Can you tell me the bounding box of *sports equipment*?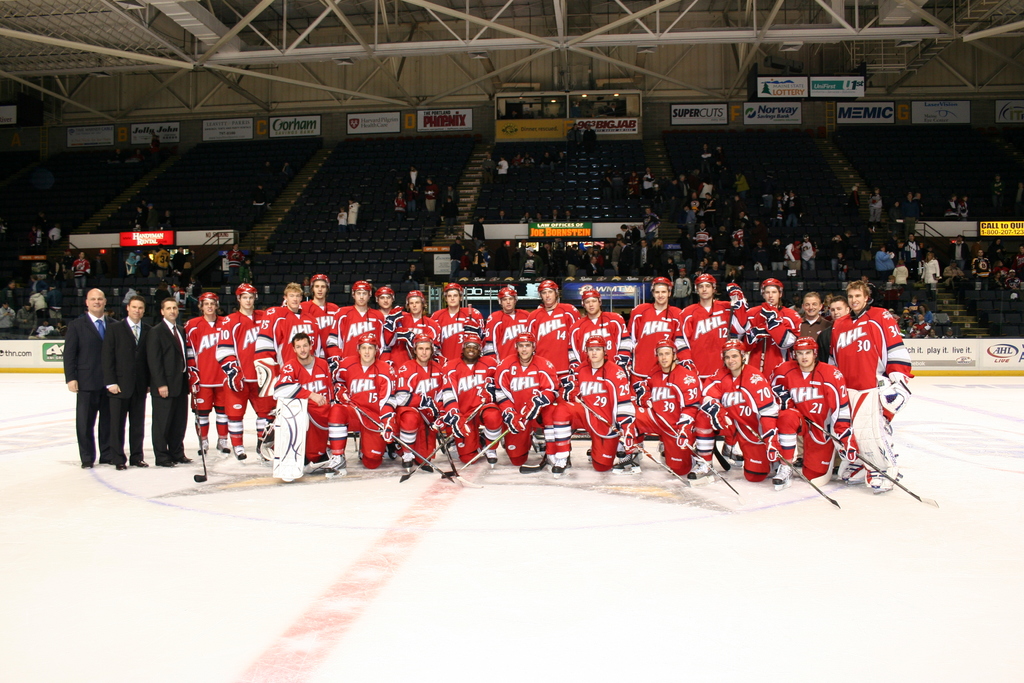
pyautogui.locateOnScreen(438, 283, 465, 299).
